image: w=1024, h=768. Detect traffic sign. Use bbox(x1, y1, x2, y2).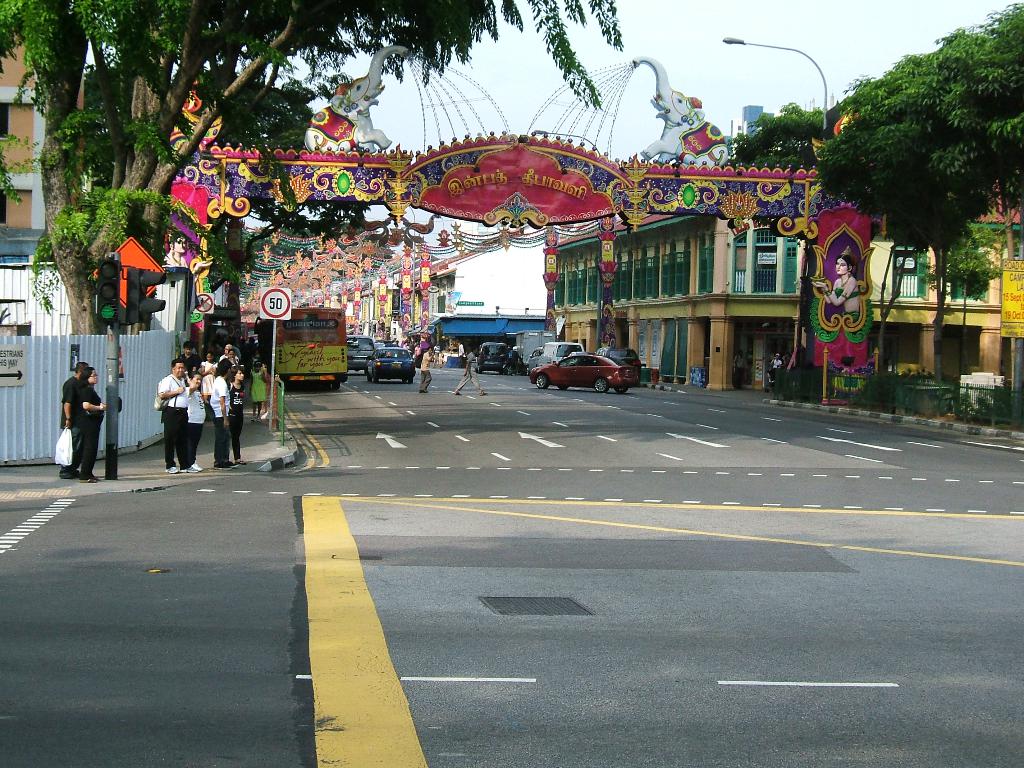
bbox(256, 288, 292, 320).
